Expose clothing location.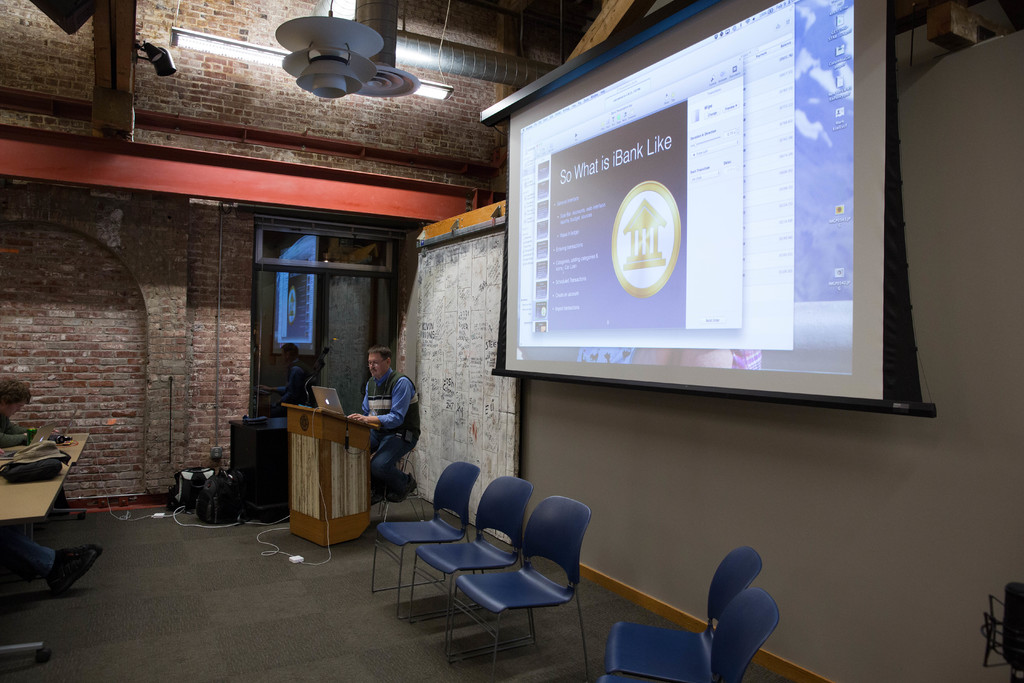
Exposed at bbox=[2, 415, 22, 438].
